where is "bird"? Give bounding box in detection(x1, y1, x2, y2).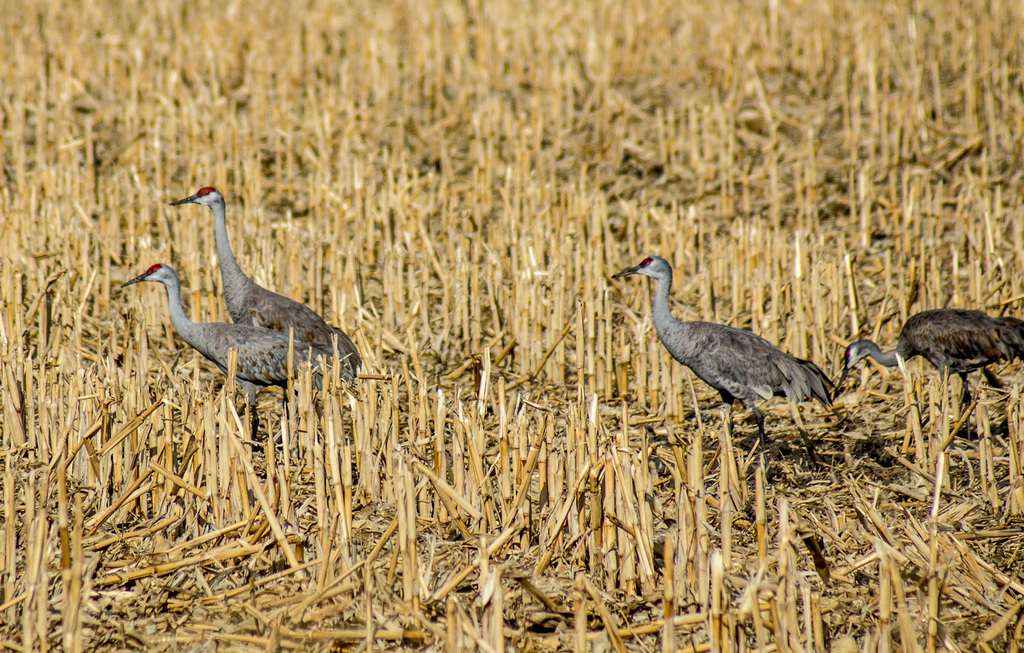
detection(605, 246, 856, 437).
